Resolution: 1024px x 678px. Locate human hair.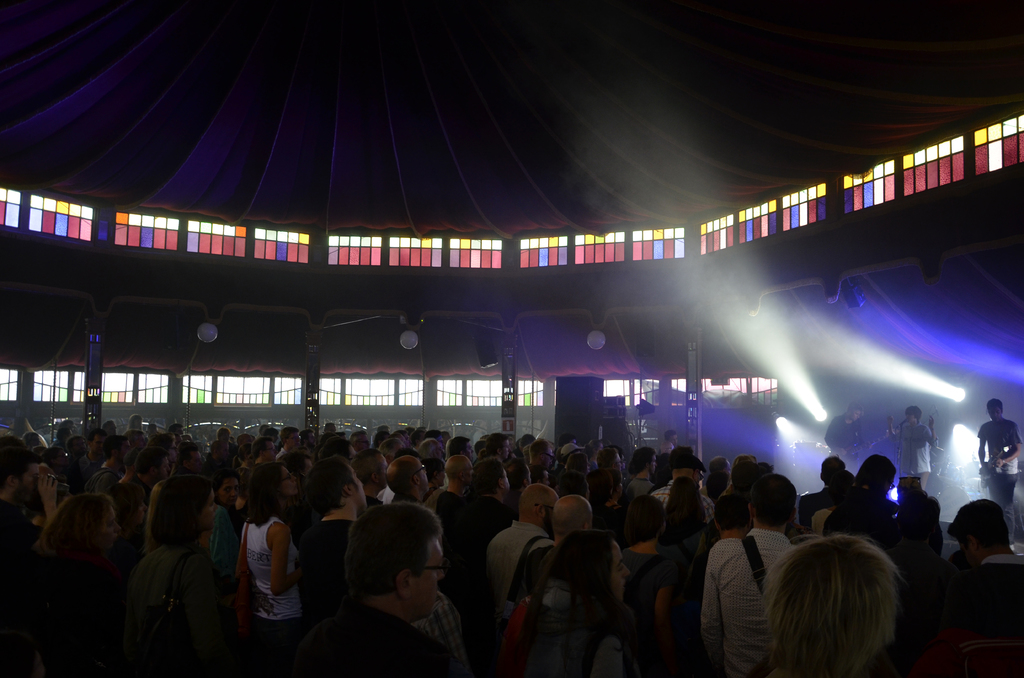
x1=302 y1=452 x2=358 y2=513.
